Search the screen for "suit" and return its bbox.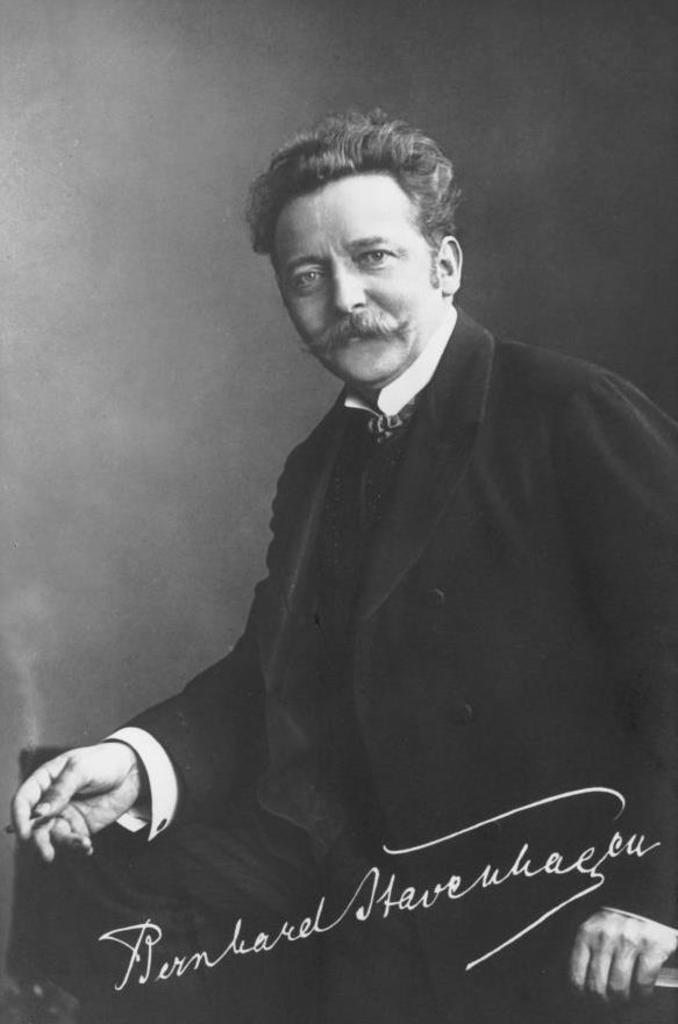
Found: (left=78, top=234, right=652, bottom=1002).
